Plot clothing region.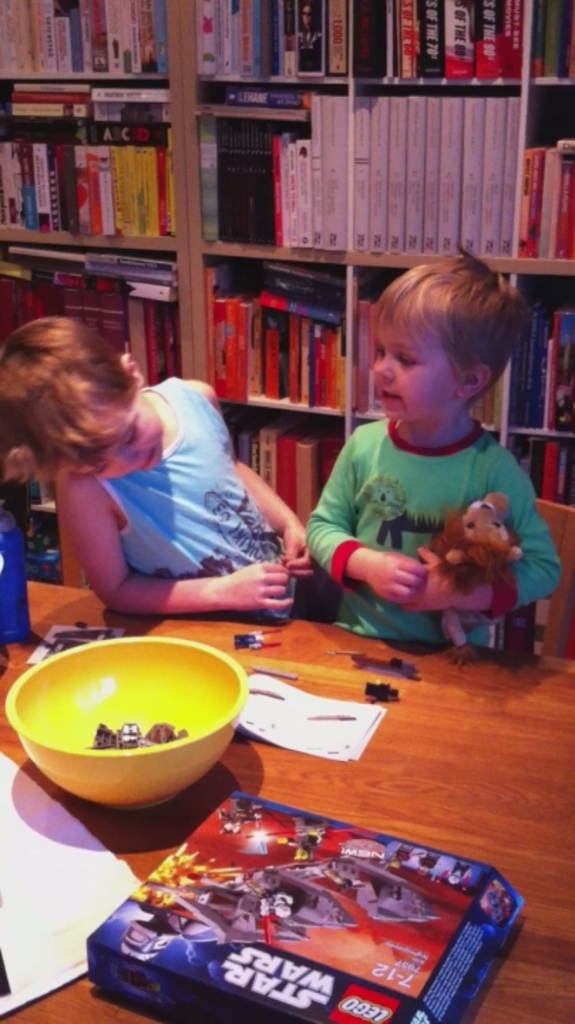
Plotted at select_region(93, 374, 299, 619).
